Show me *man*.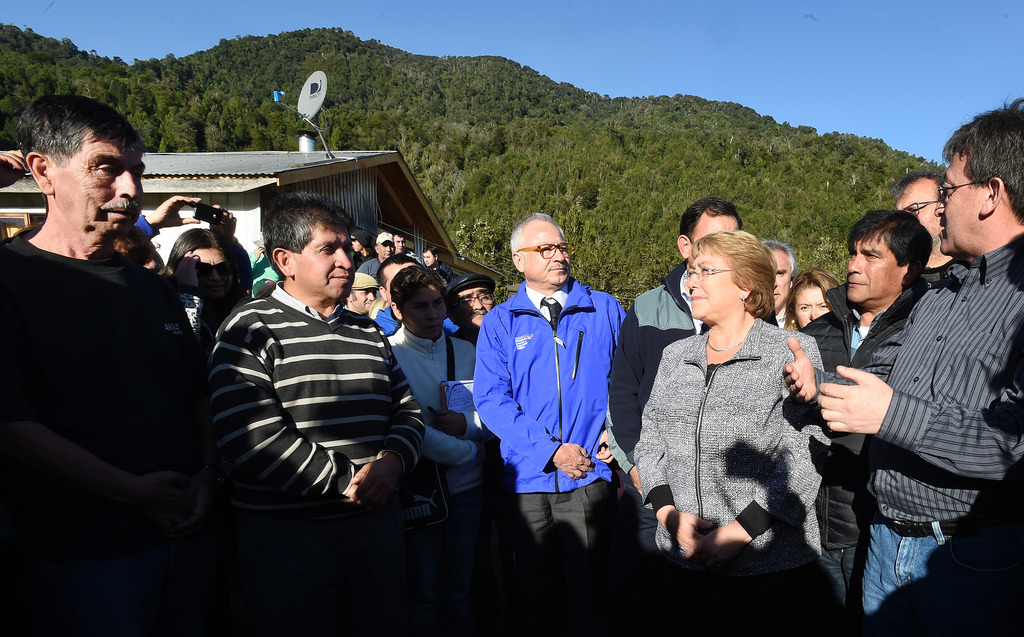
*man* is here: [x1=449, y1=271, x2=501, y2=339].
